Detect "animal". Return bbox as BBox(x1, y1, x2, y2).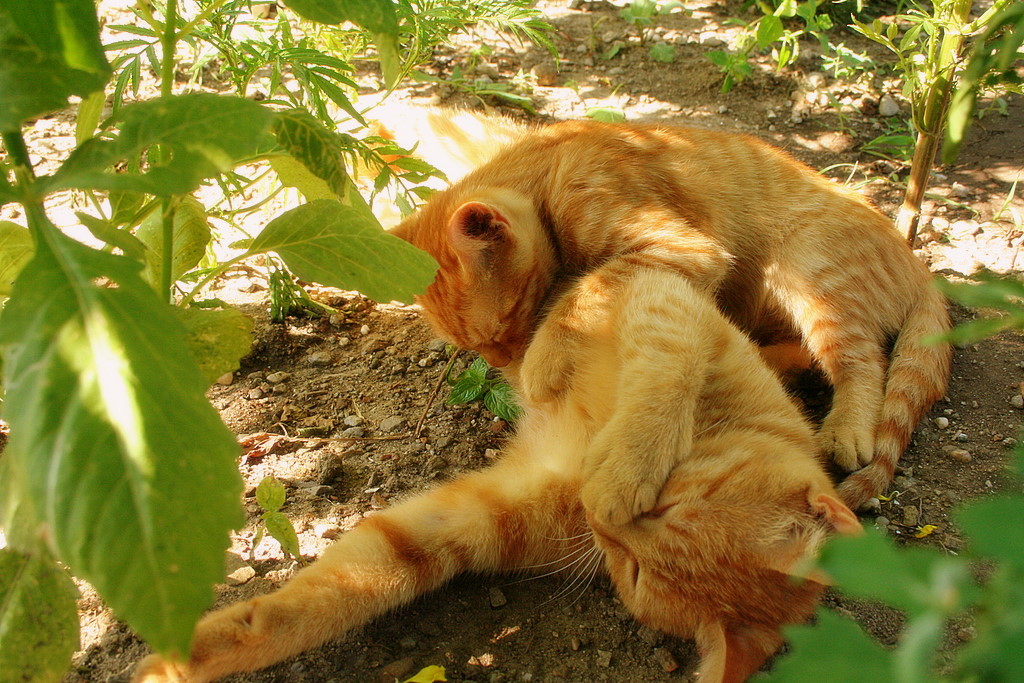
BBox(132, 272, 865, 681).
